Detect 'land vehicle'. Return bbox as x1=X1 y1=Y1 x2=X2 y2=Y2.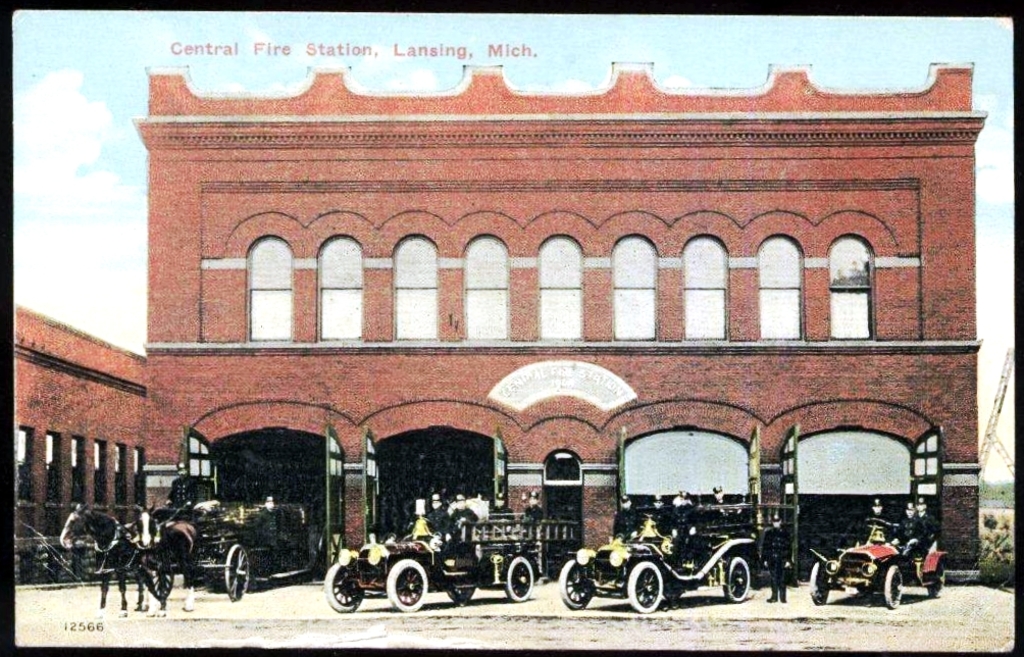
x1=317 y1=513 x2=546 y2=610.
